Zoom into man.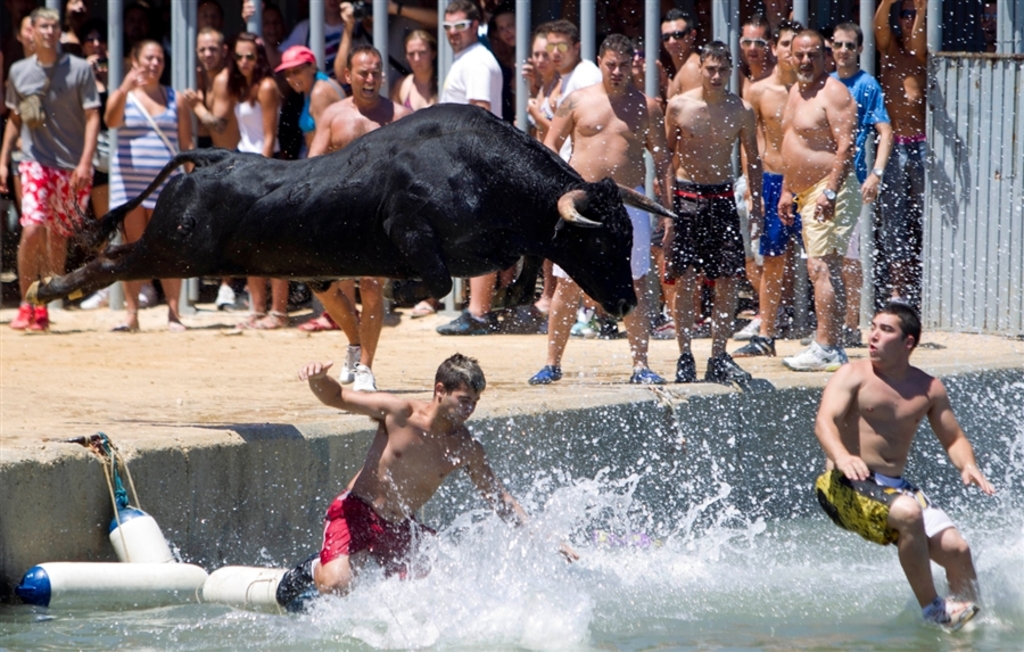
Zoom target: select_region(774, 31, 862, 371).
